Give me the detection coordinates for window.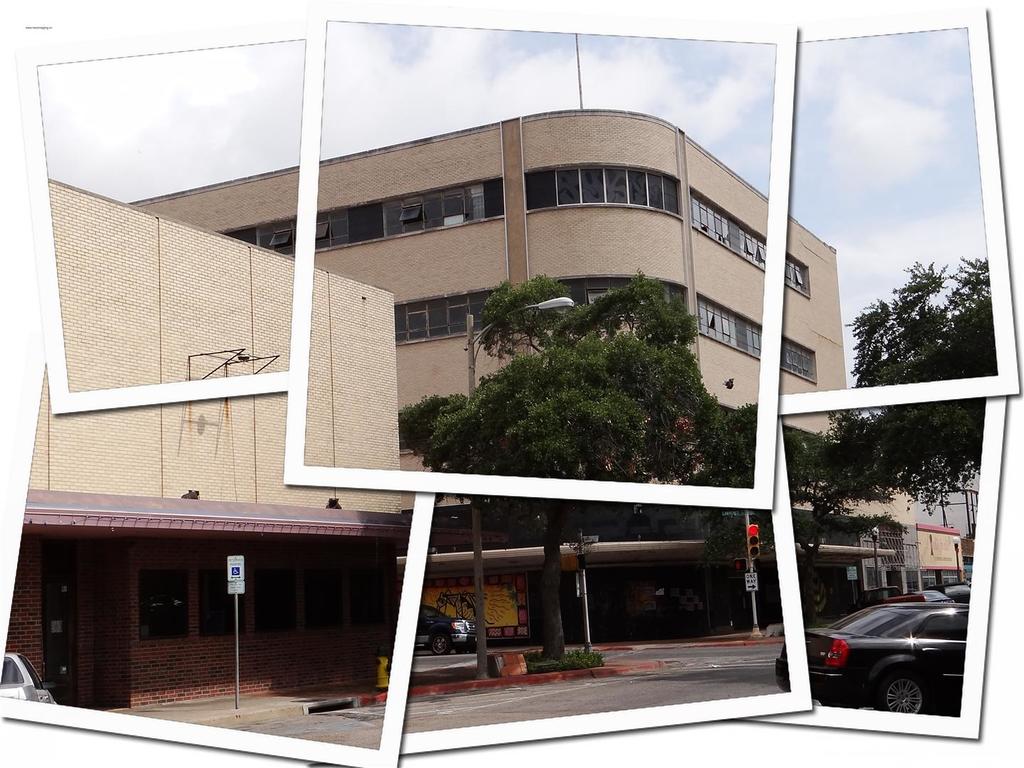
[555,167,582,205].
